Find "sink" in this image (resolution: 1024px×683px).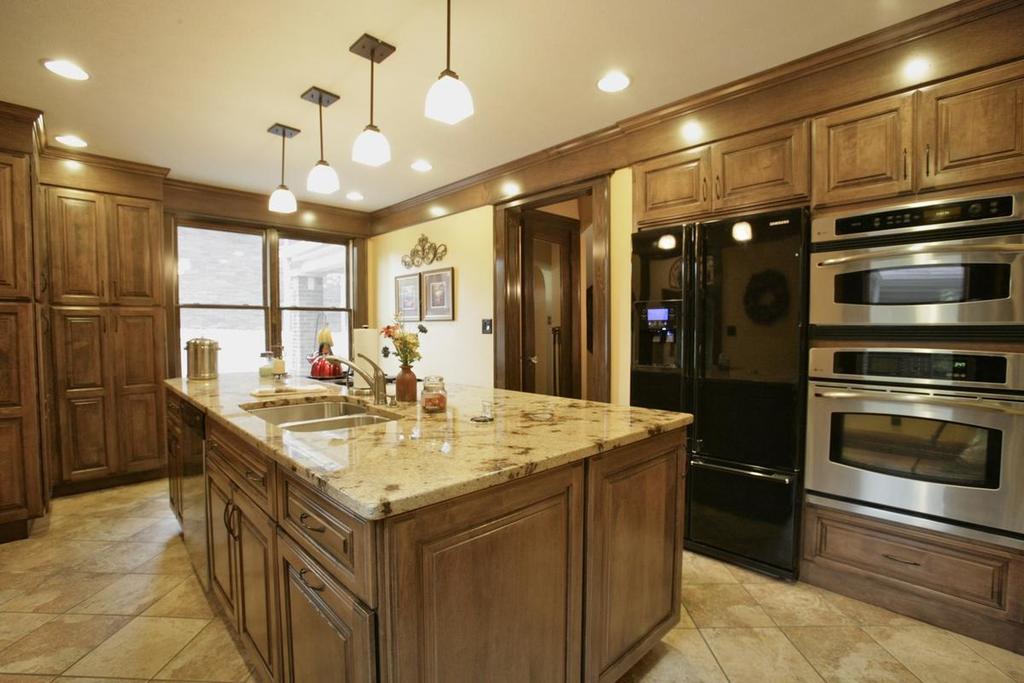
<bbox>239, 356, 406, 434</bbox>.
